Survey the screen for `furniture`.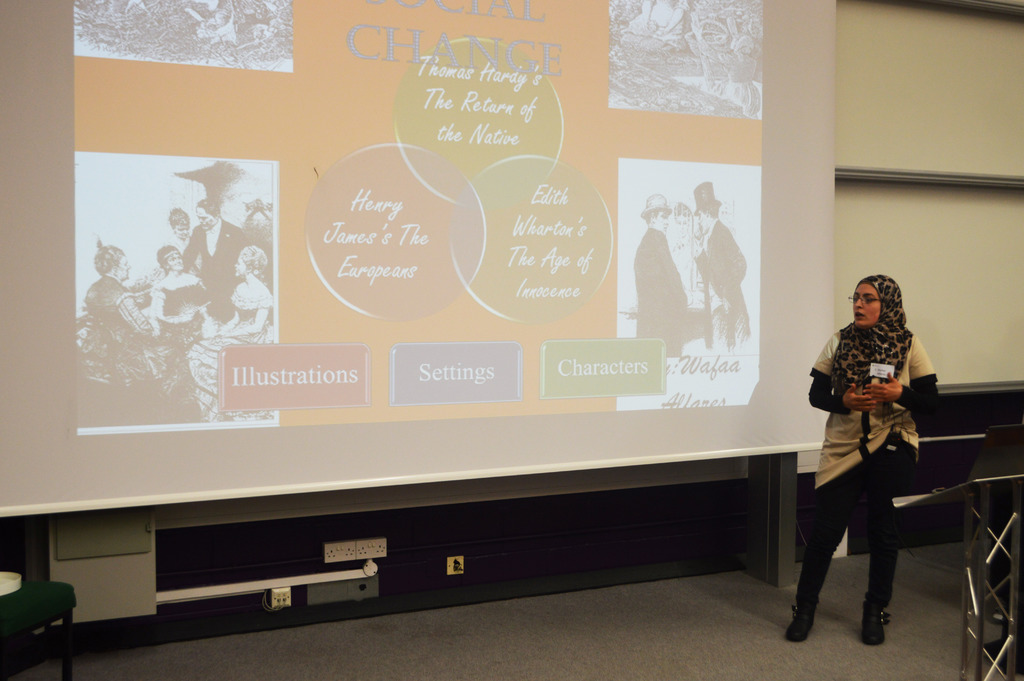
Survey found: l=893, t=473, r=1023, b=680.
